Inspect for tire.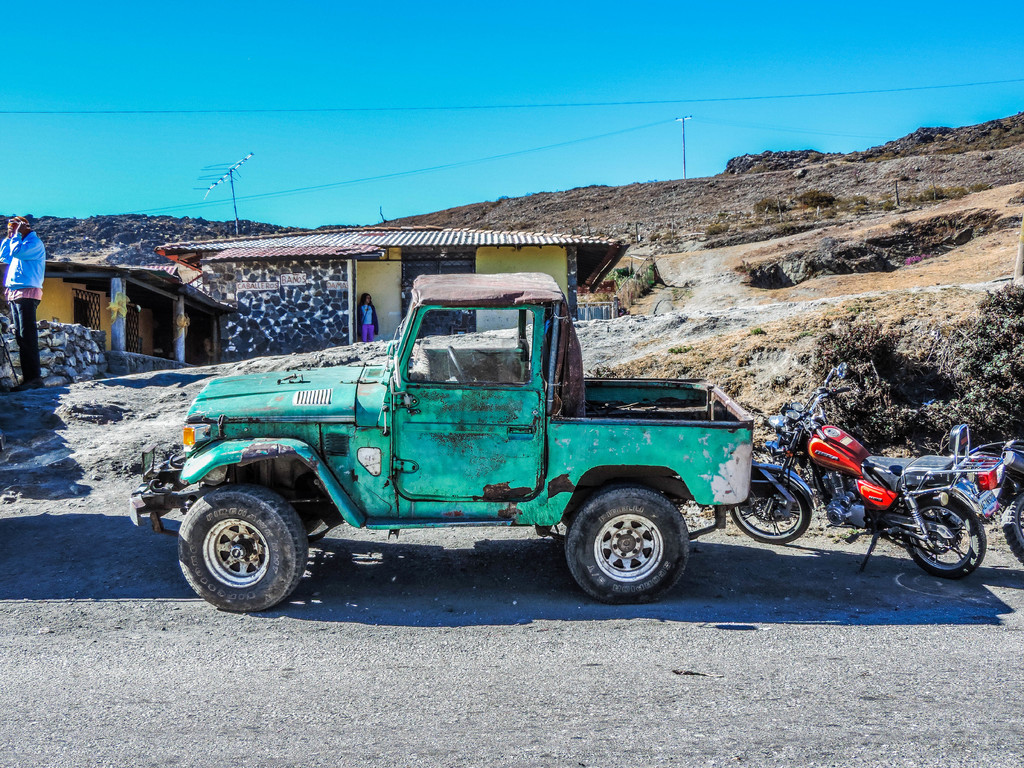
Inspection: [299, 498, 324, 531].
